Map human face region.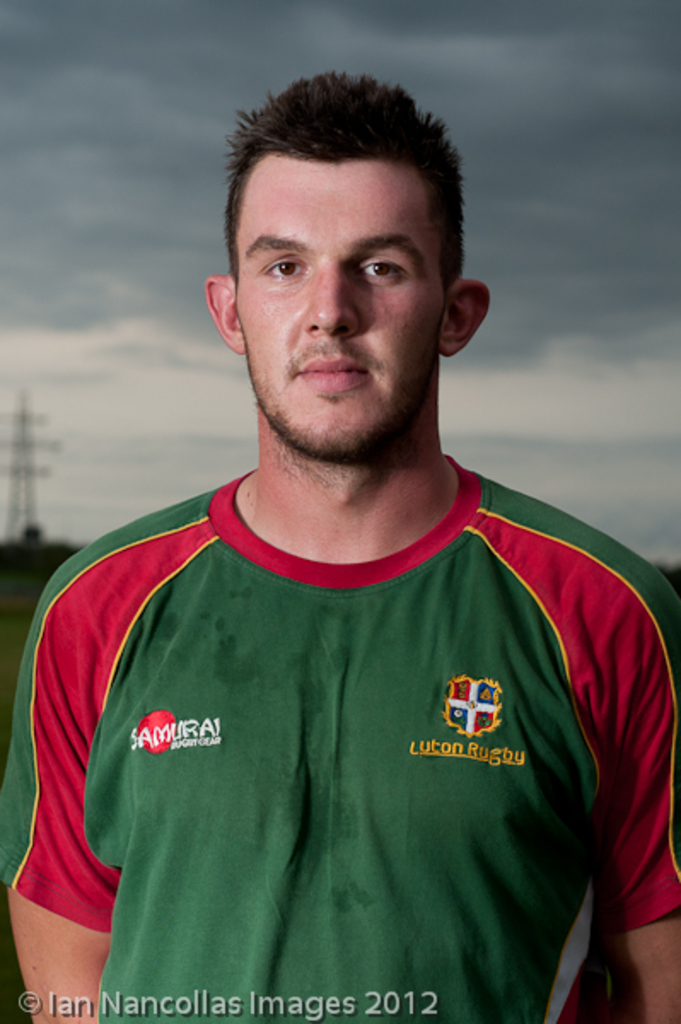
Mapped to [left=236, top=160, right=454, bottom=456].
